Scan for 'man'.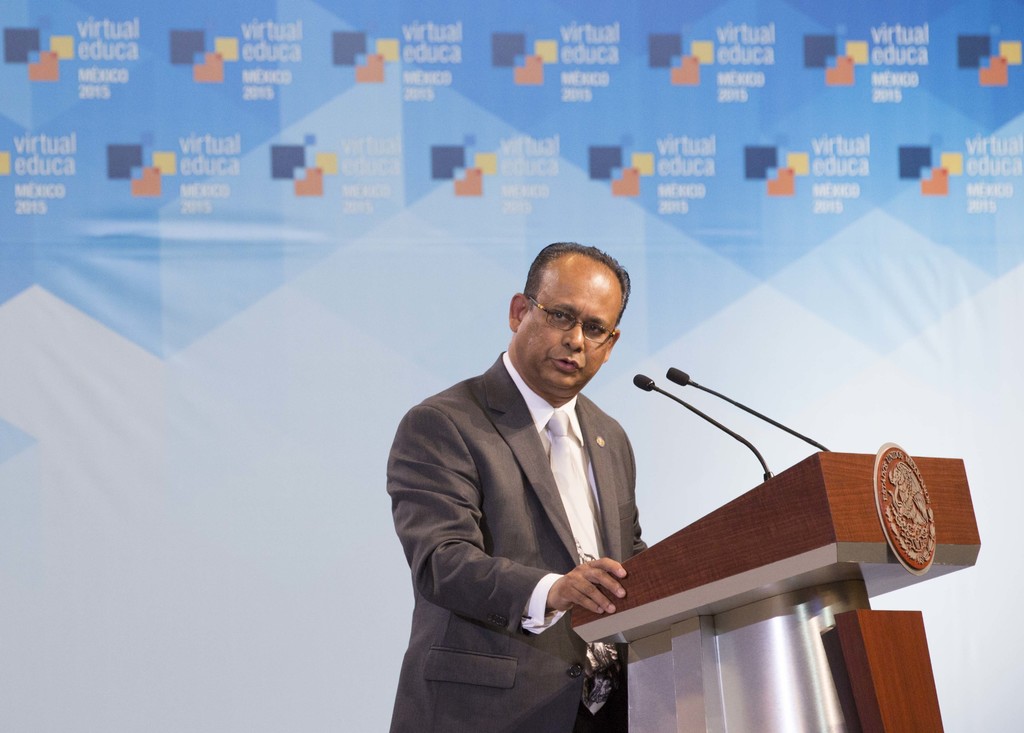
Scan result: 384/234/688/725.
